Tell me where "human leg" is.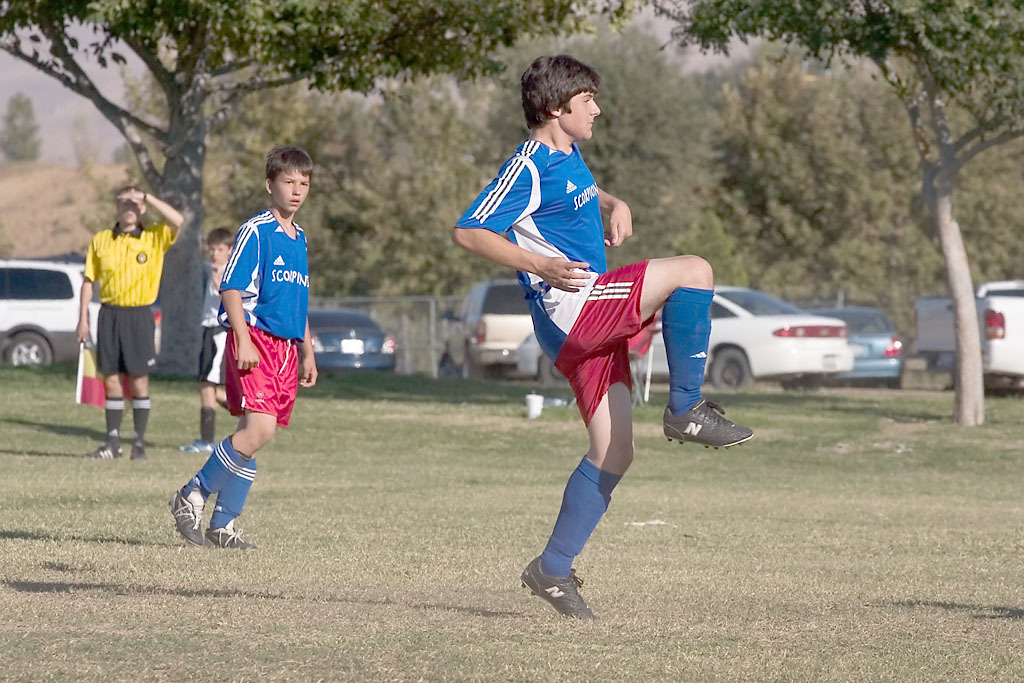
"human leg" is at bbox(92, 346, 115, 459).
